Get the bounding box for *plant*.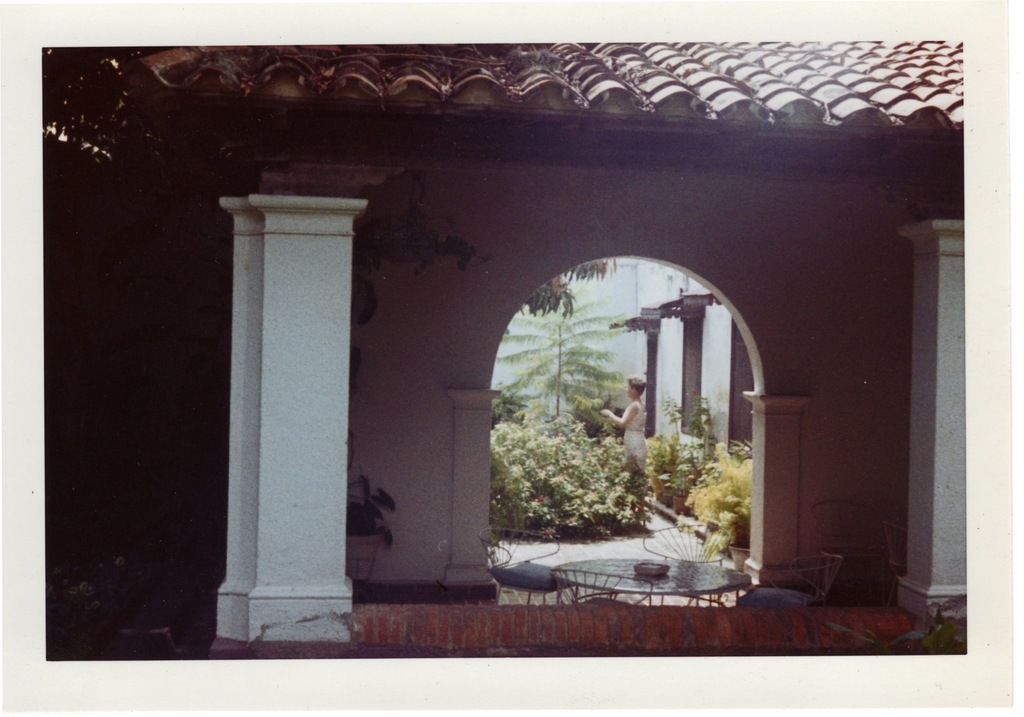
[686, 389, 723, 474].
